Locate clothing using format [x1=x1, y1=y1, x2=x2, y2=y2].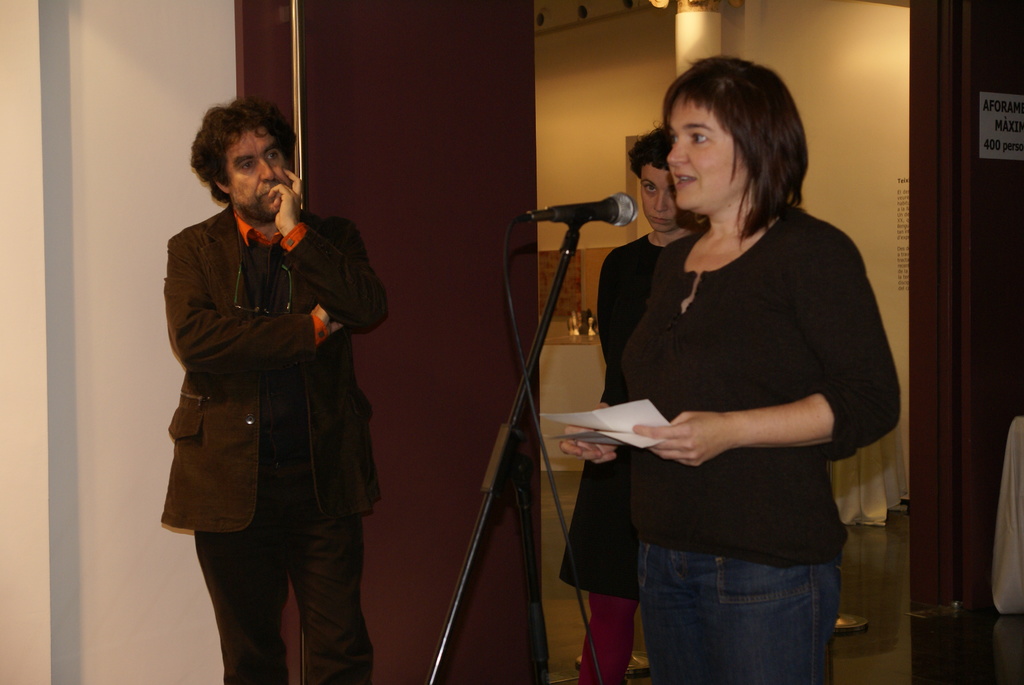
[x1=586, y1=157, x2=888, y2=640].
